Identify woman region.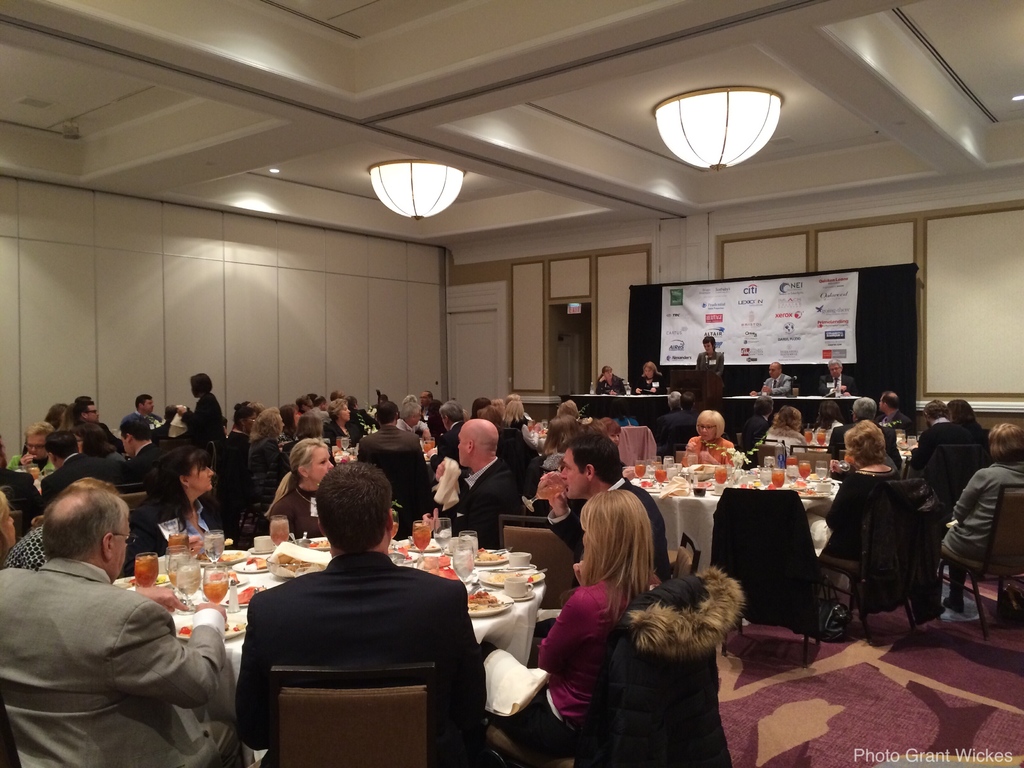
Region: <box>327,399,357,450</box>.
